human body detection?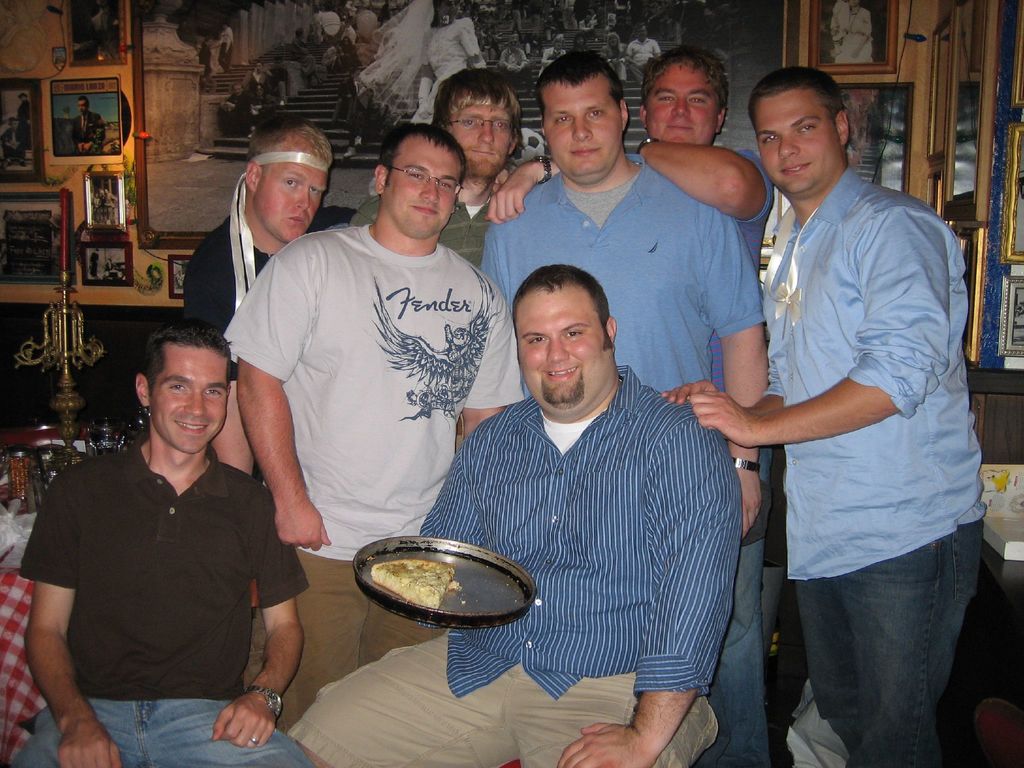
x1=15 y1=100 x2=35 y2=161
